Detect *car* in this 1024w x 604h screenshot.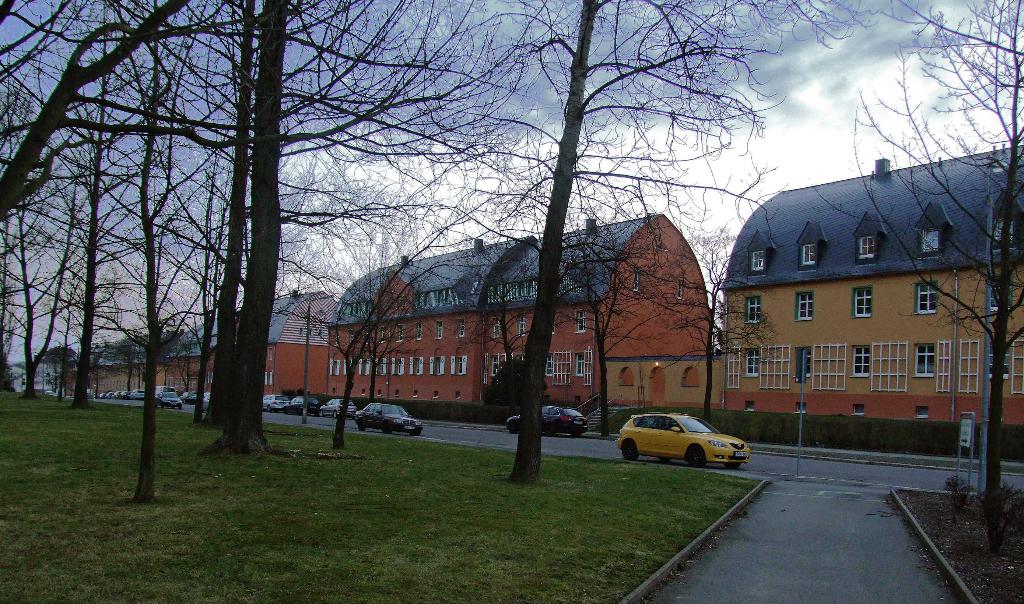
Detection: 353/398/419/428.
